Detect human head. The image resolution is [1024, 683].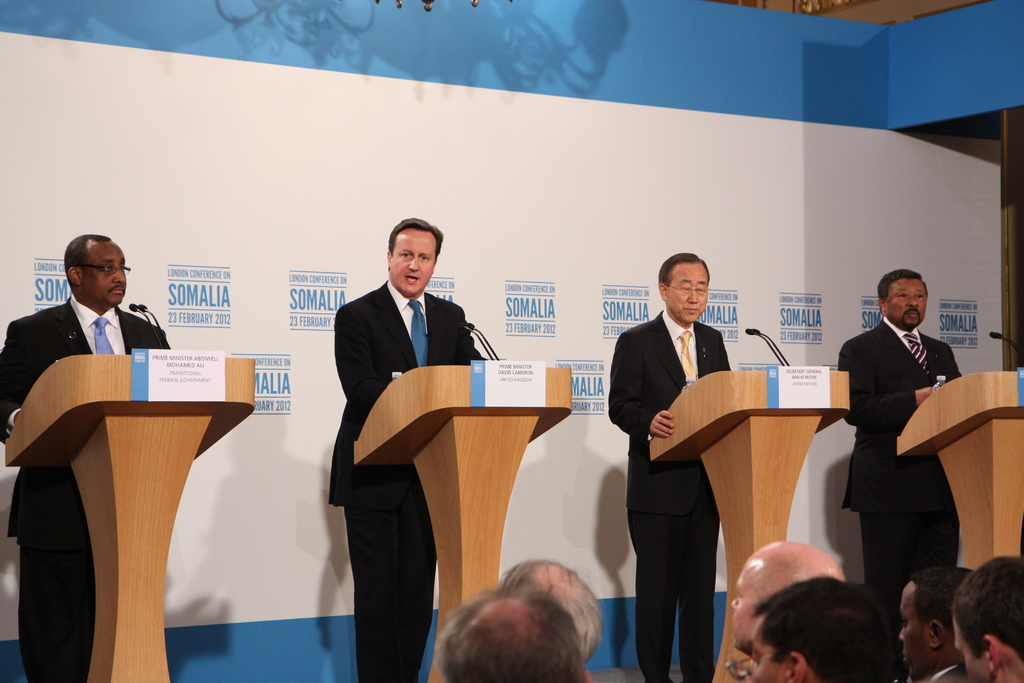
729, 576, 893, 682.
